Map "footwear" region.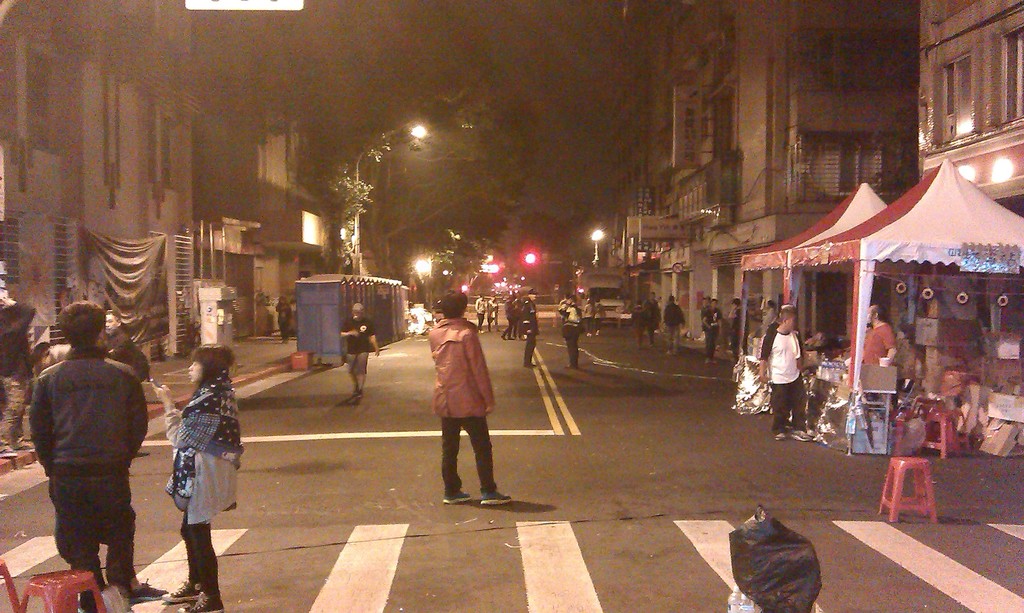
Mapped to bbox=[790, 430, 814, 444].
